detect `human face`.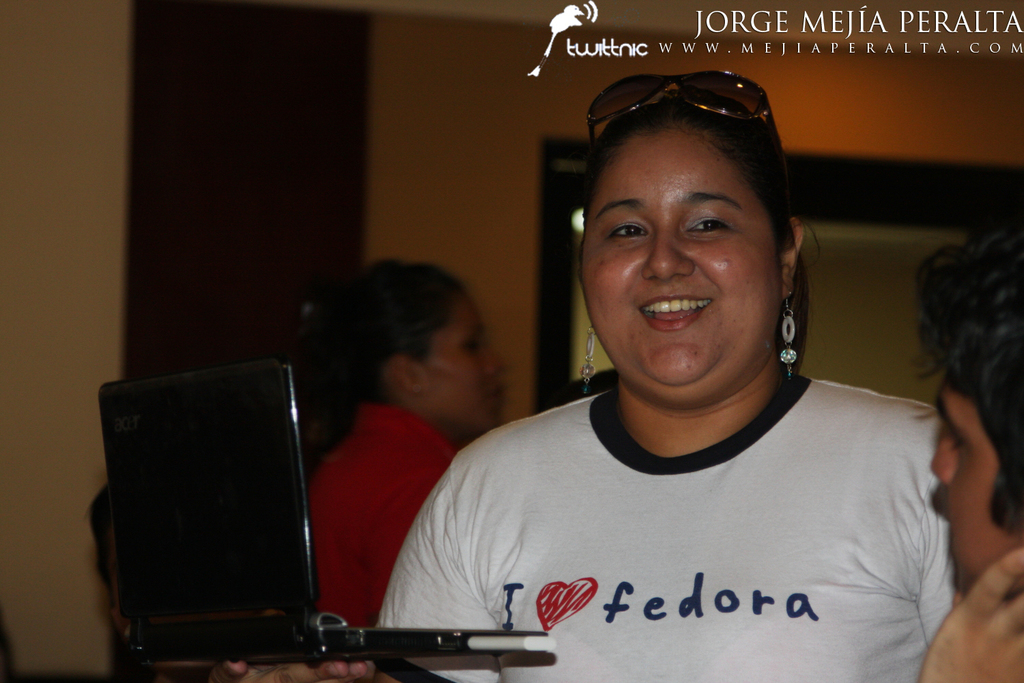
Detected at 429, 291, 504, 426.
